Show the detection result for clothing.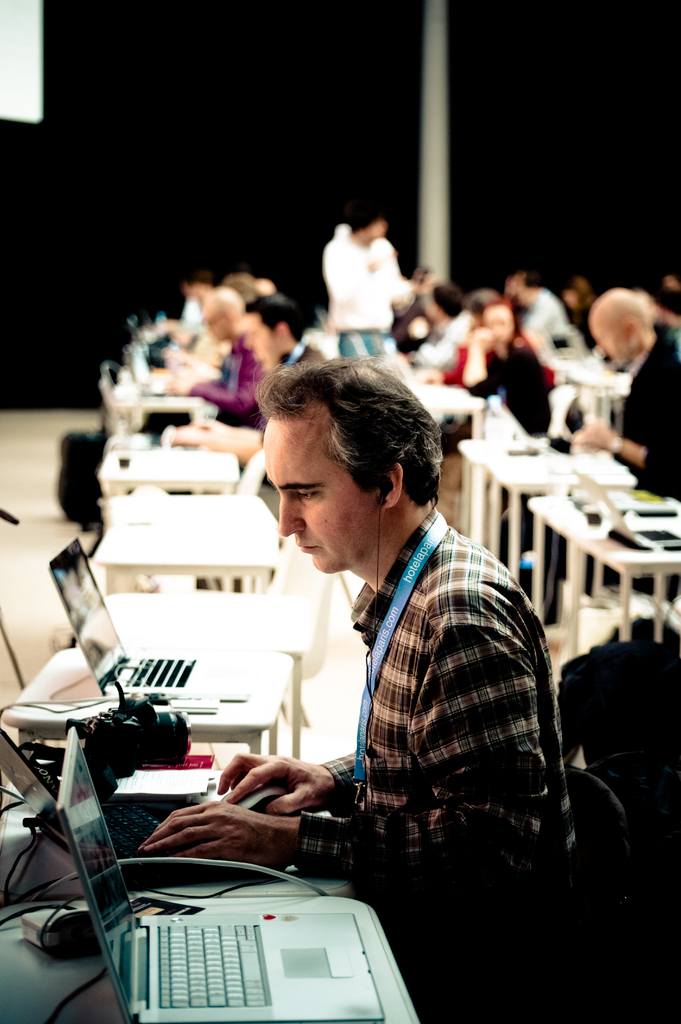
{"left": 437, "top": 337, "right": 544, "bottom": 428}.
